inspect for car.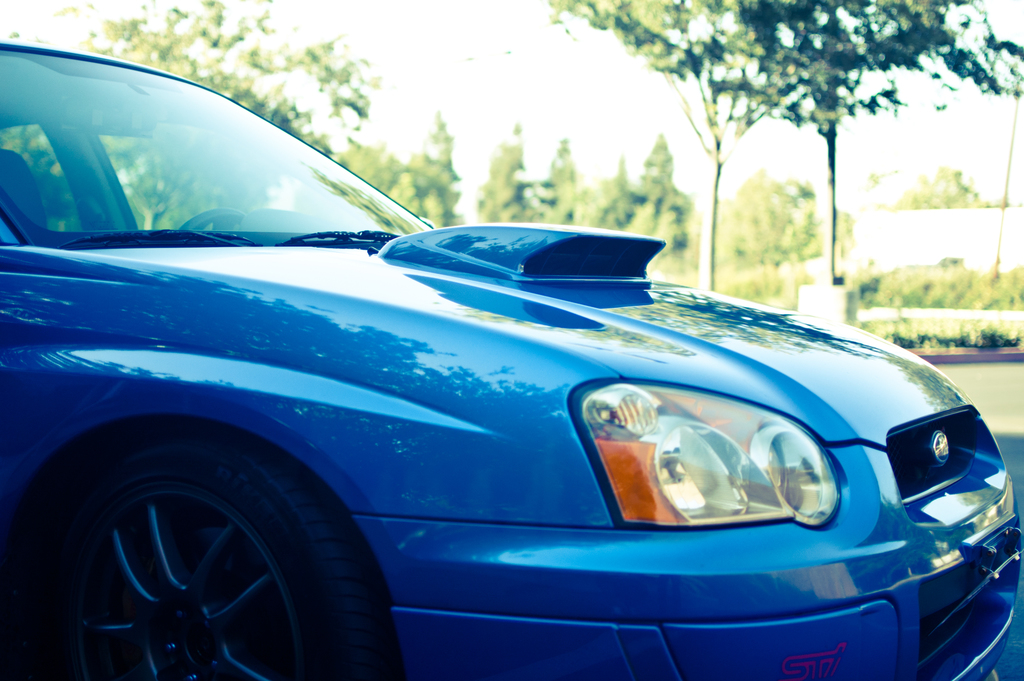
Inspection: BBox(0, 44, 1023, 680).
